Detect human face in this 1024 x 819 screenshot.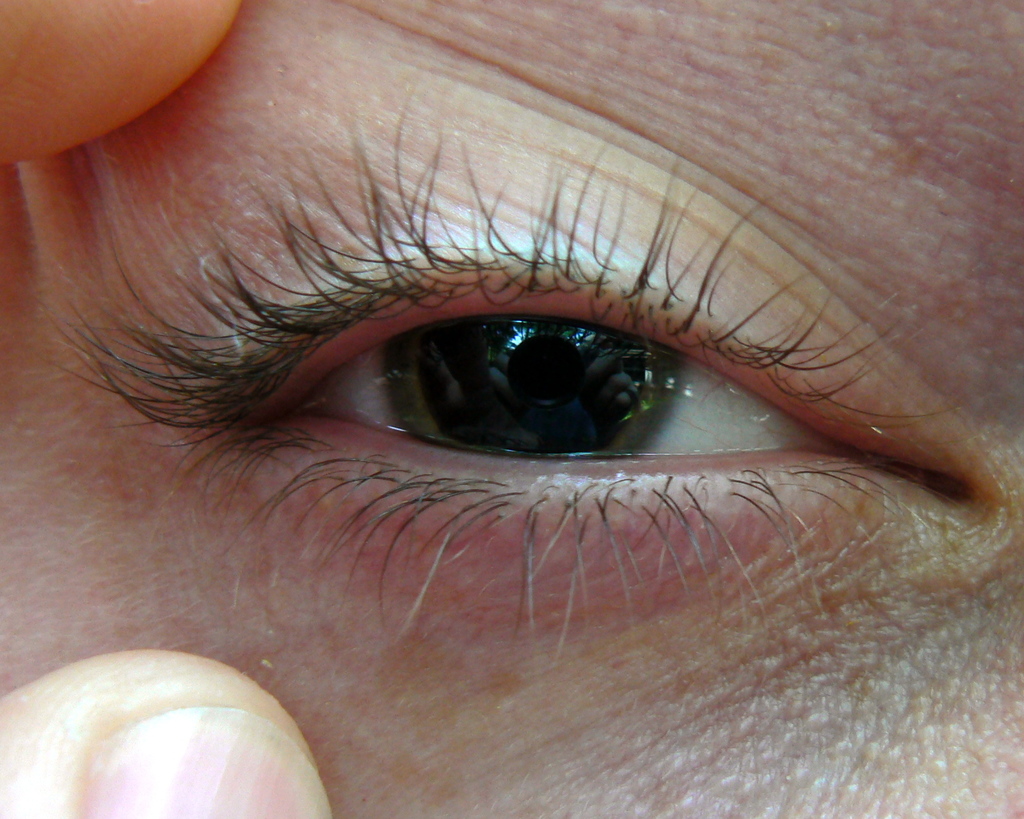
Detection: (0,1,1023,818).
